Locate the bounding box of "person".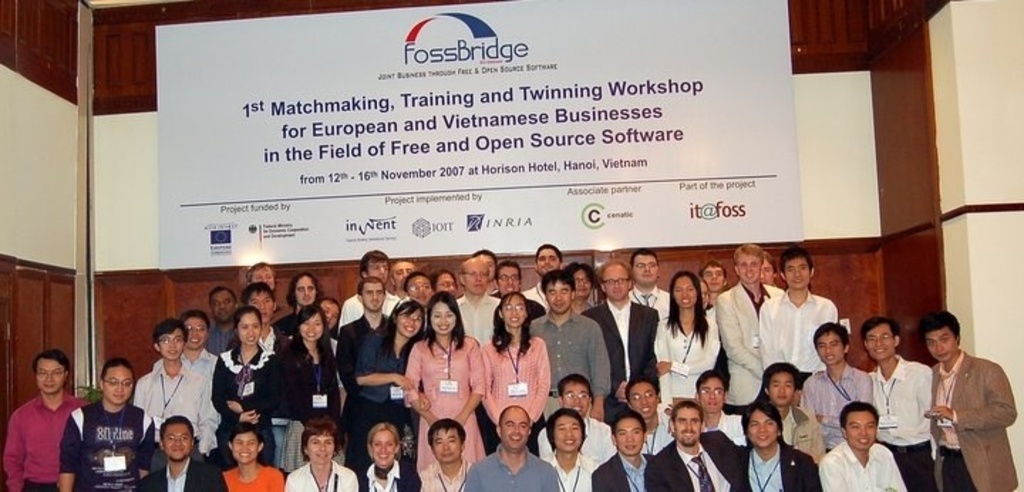
Bounding box: [x1=7, y1=328, x2=74, y2=486].
